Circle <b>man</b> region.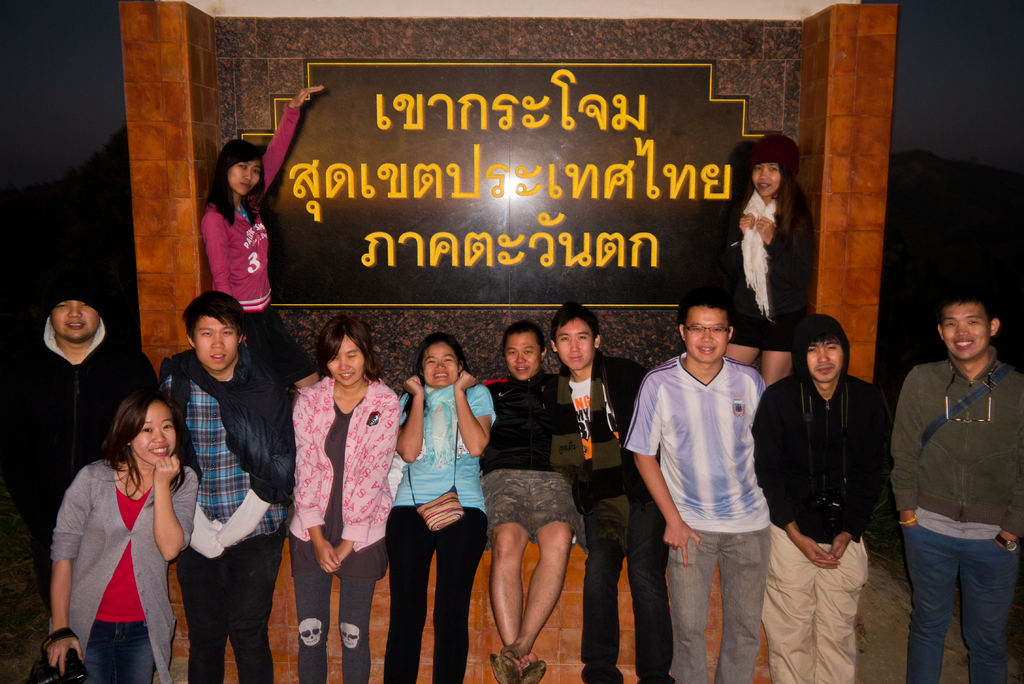
Region: 622:293:777:683.
